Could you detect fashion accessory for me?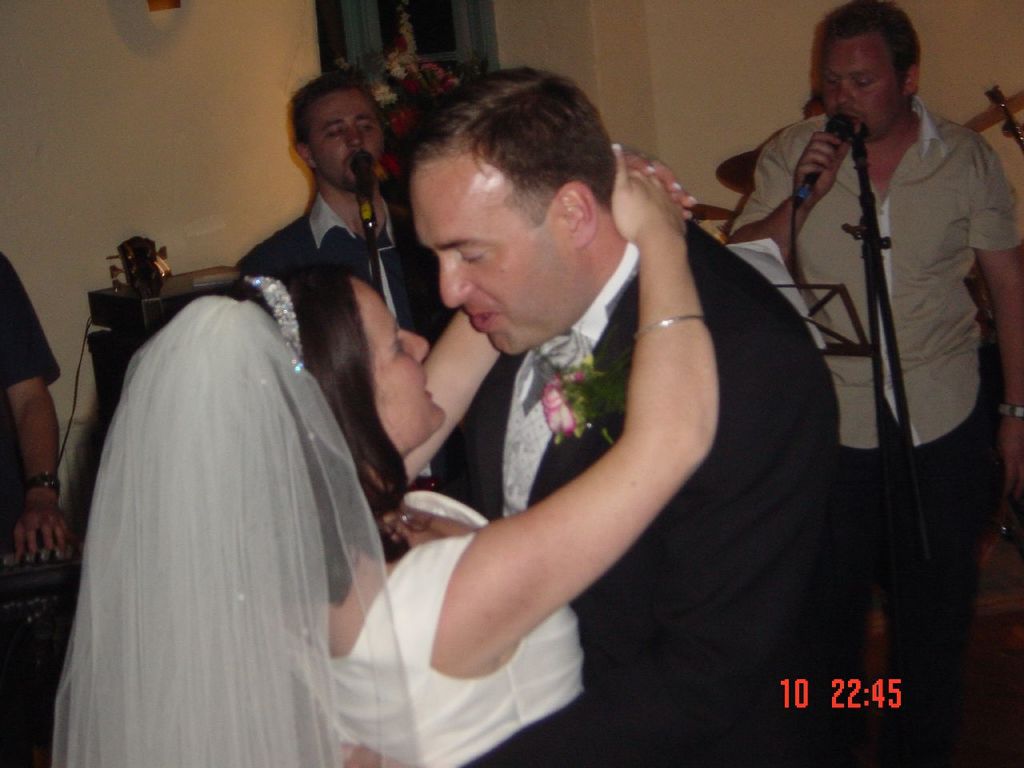
Detection result: BBox(521, 371, 548, 413).
